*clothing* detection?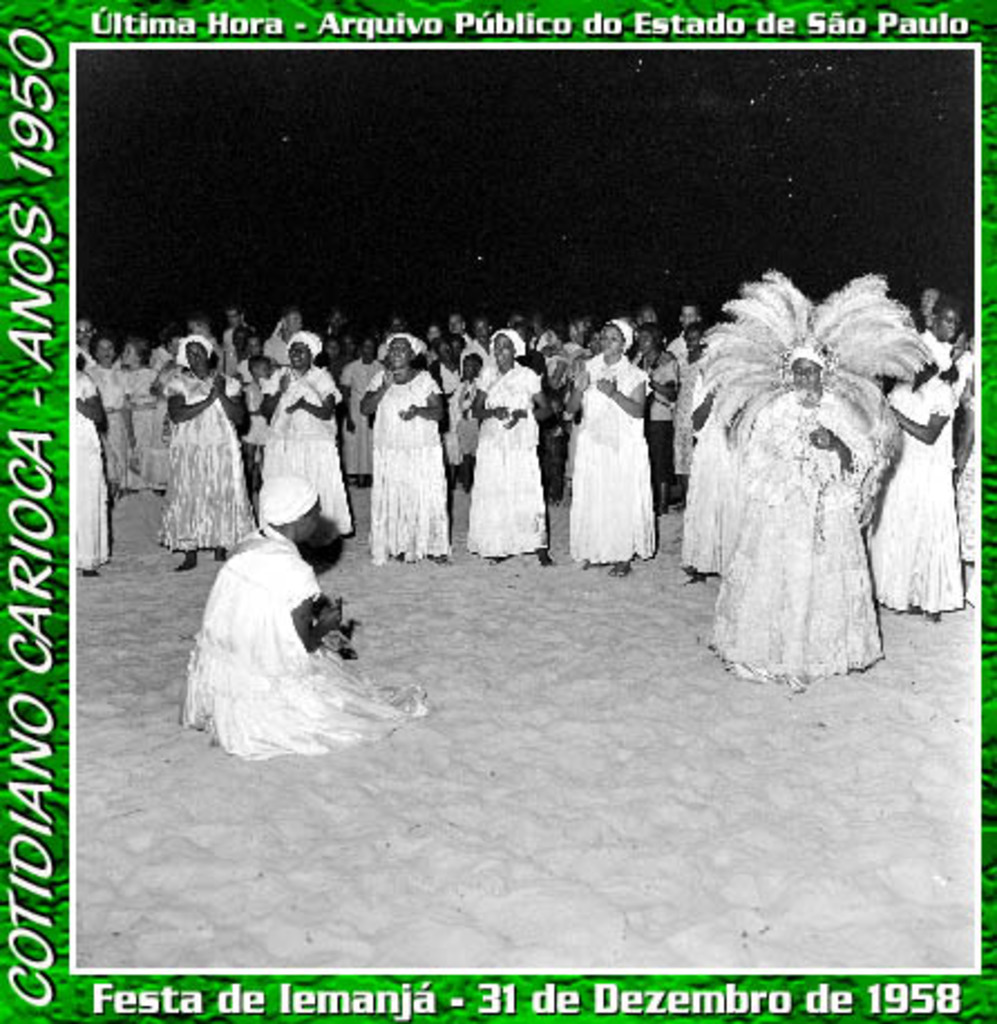
locate(948, 347, 972, 416)
